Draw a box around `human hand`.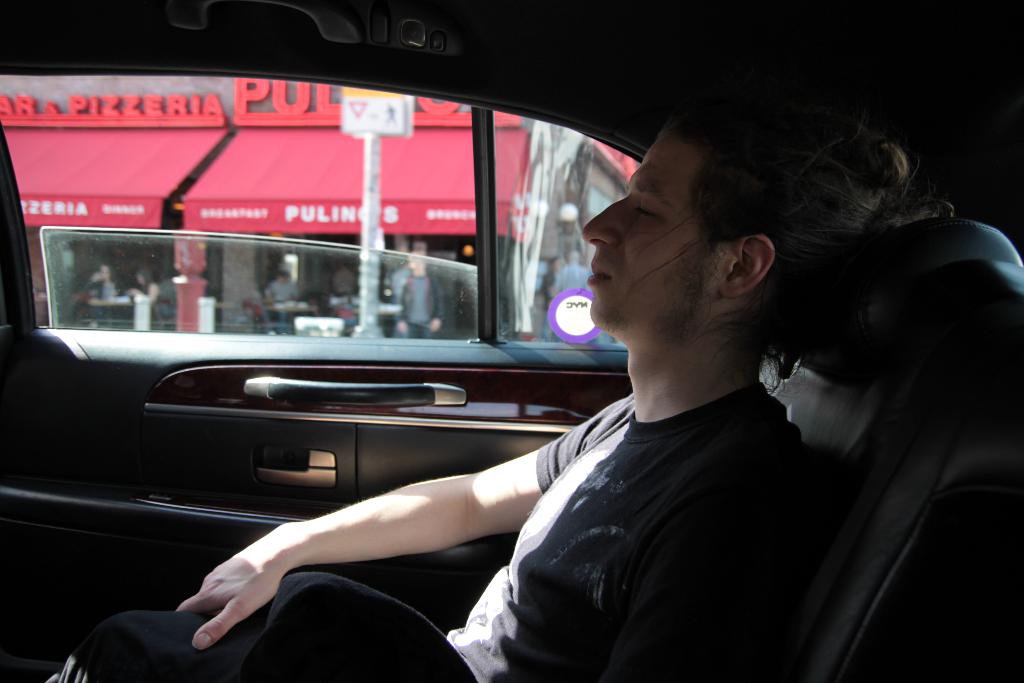
{"left": 176, "top": 505, "right": 435, "bottom": 641}.
